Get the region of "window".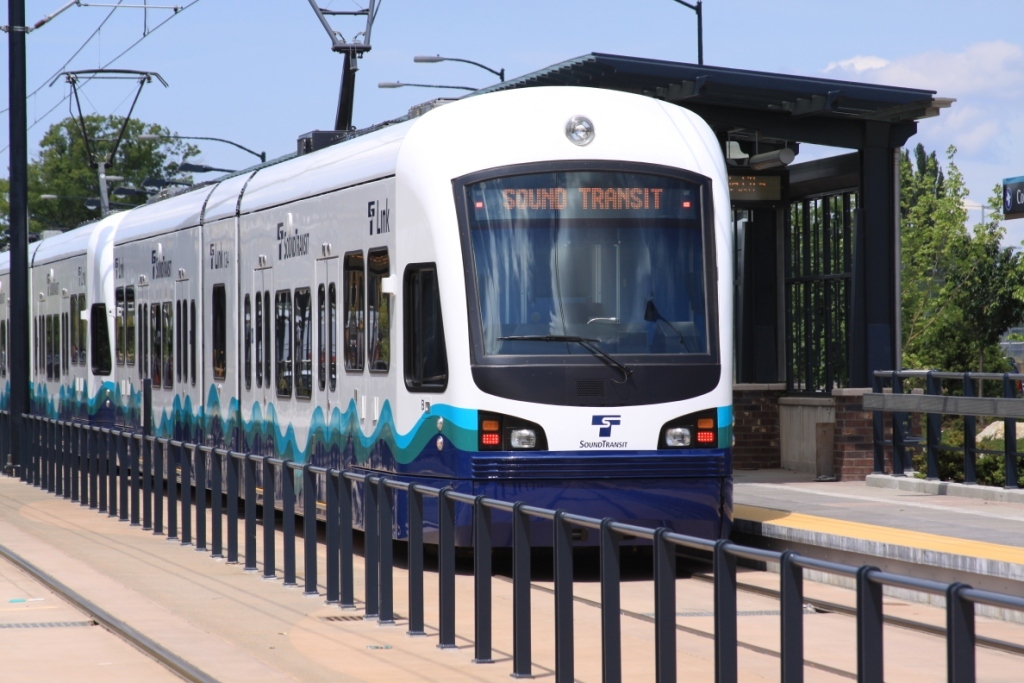
<box>211,282,225,385</box>.
